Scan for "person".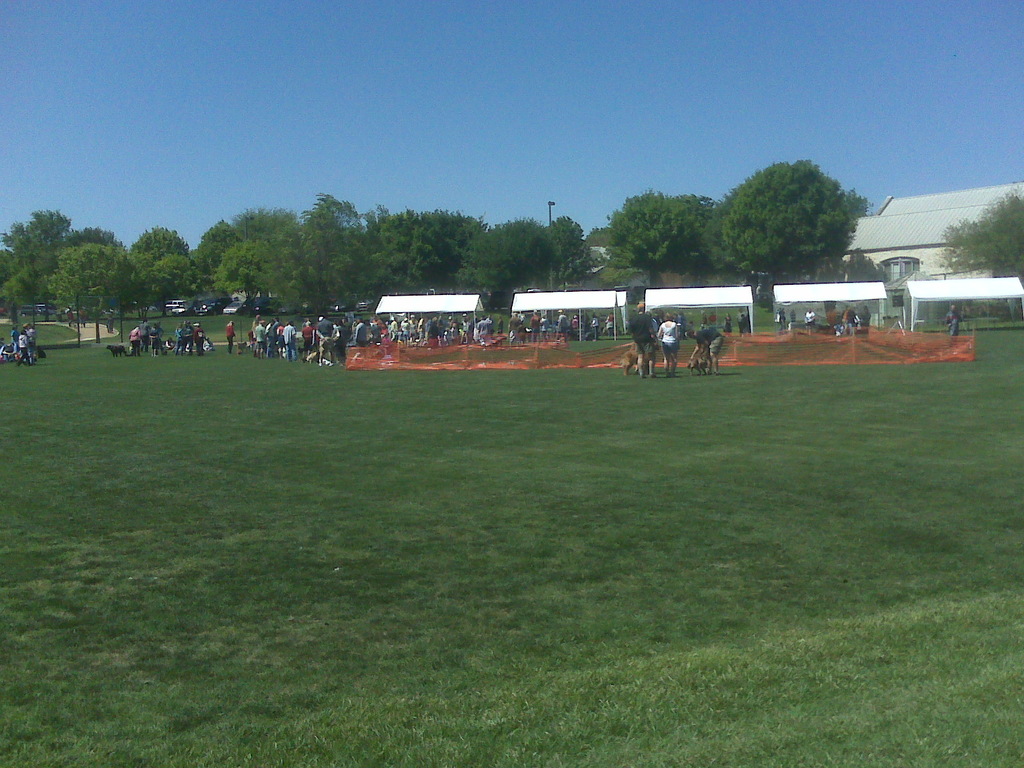
Scan result: [left=70, top=317, right=76, bottom=324].
